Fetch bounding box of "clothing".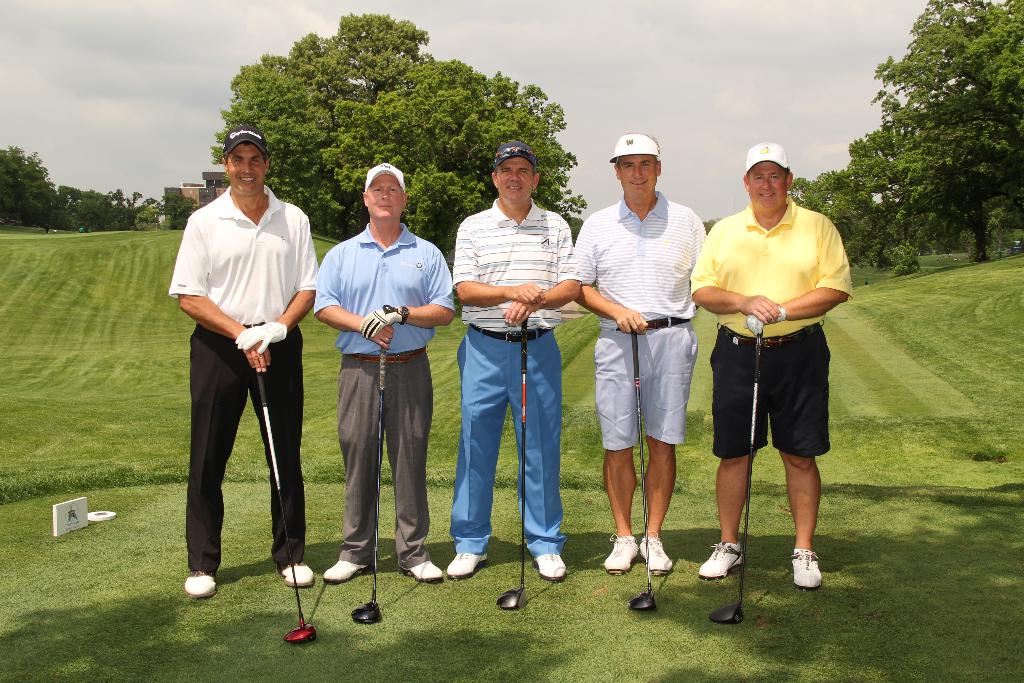
Bbox: 570, 188, 706, 451.
